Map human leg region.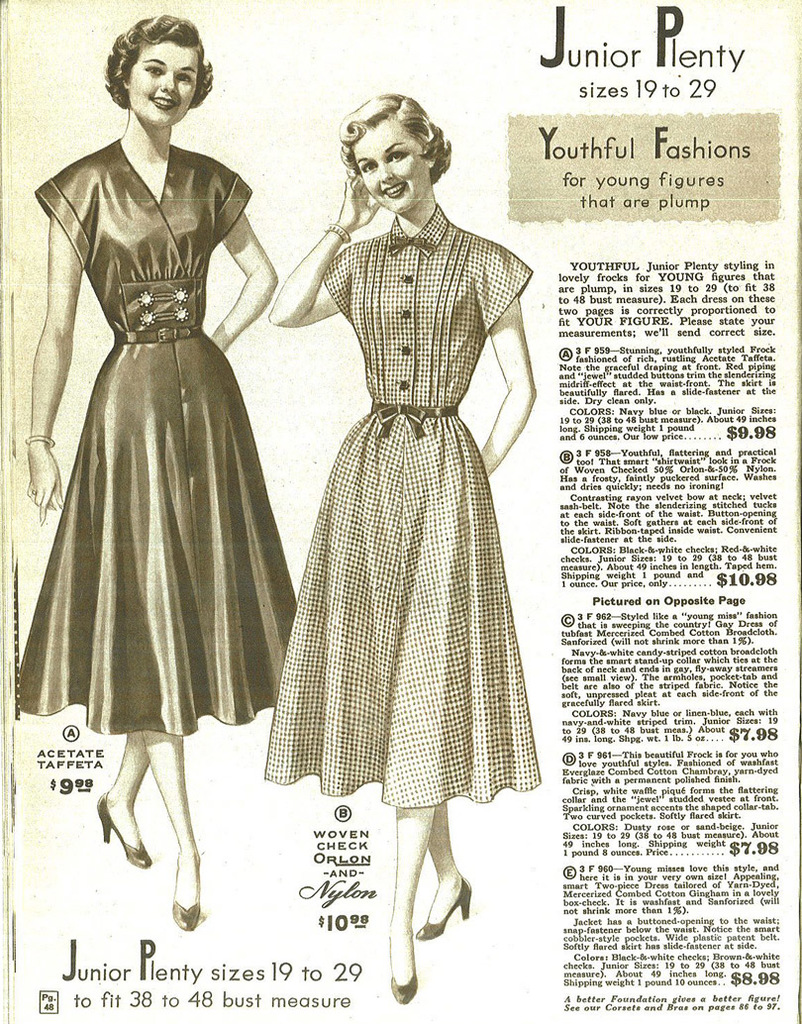
Mapped to box(414, 794, 474, 943).
